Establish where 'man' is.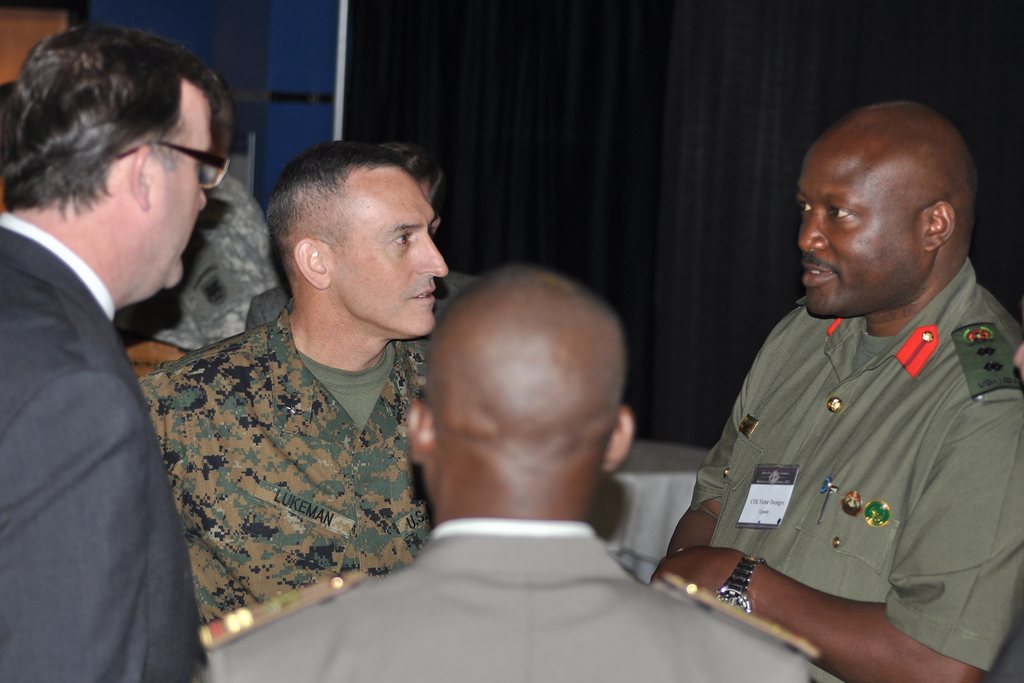
Established at <bbox>123, 81, 288, 350</bbox>.
